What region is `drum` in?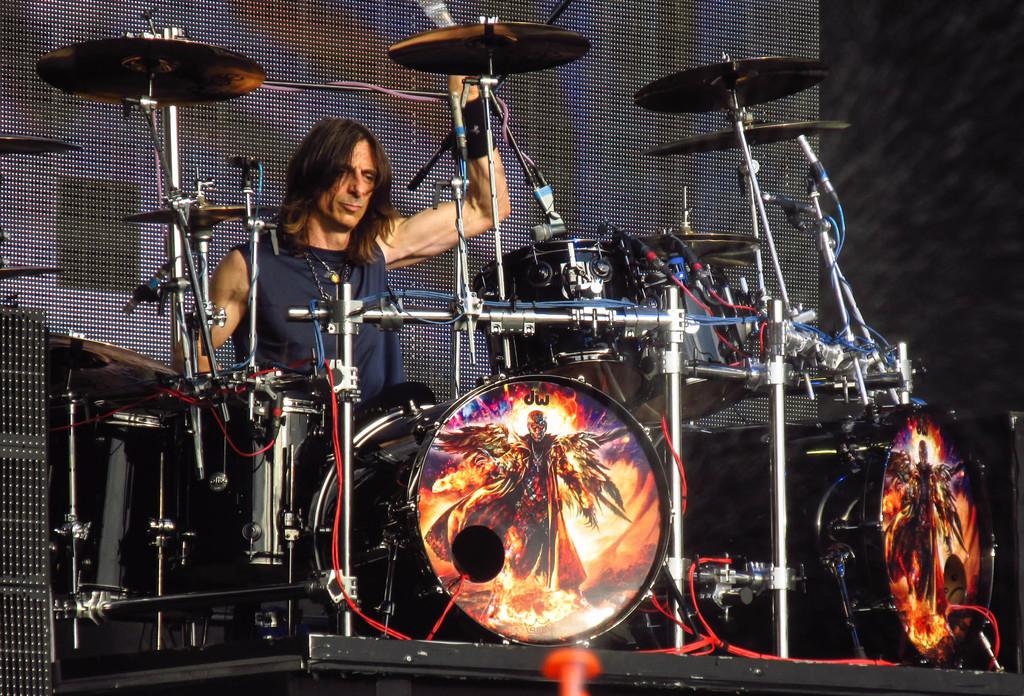
628:279:732:426.
